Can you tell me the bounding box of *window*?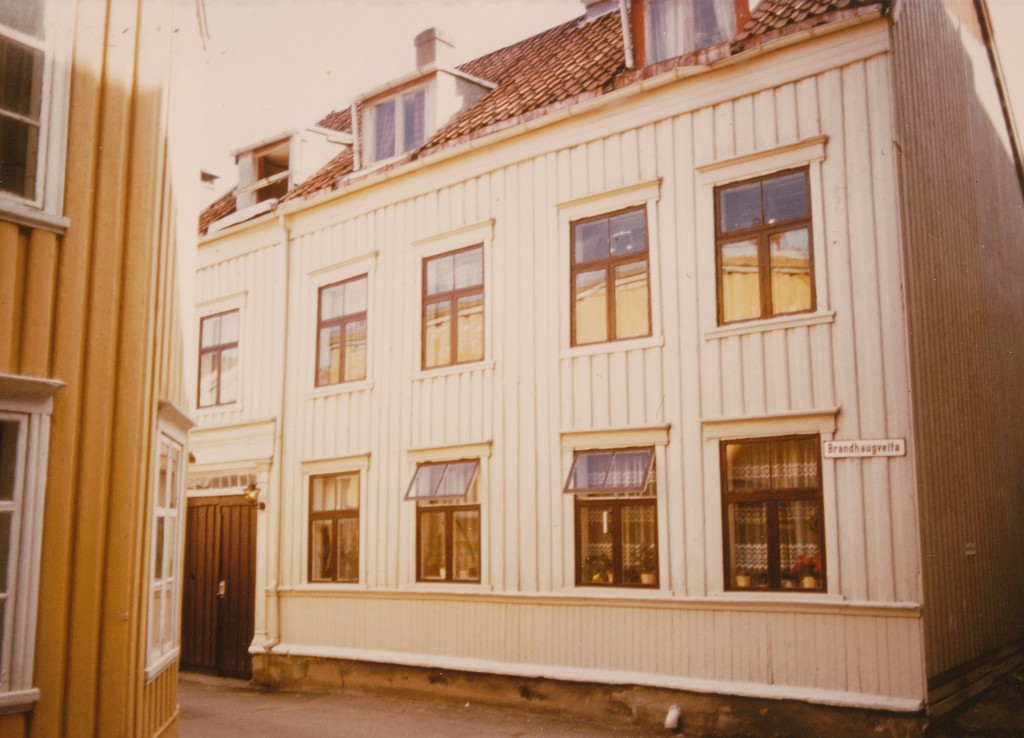
pyautogui.locateOnScreen(420, 240, 488, 369).
